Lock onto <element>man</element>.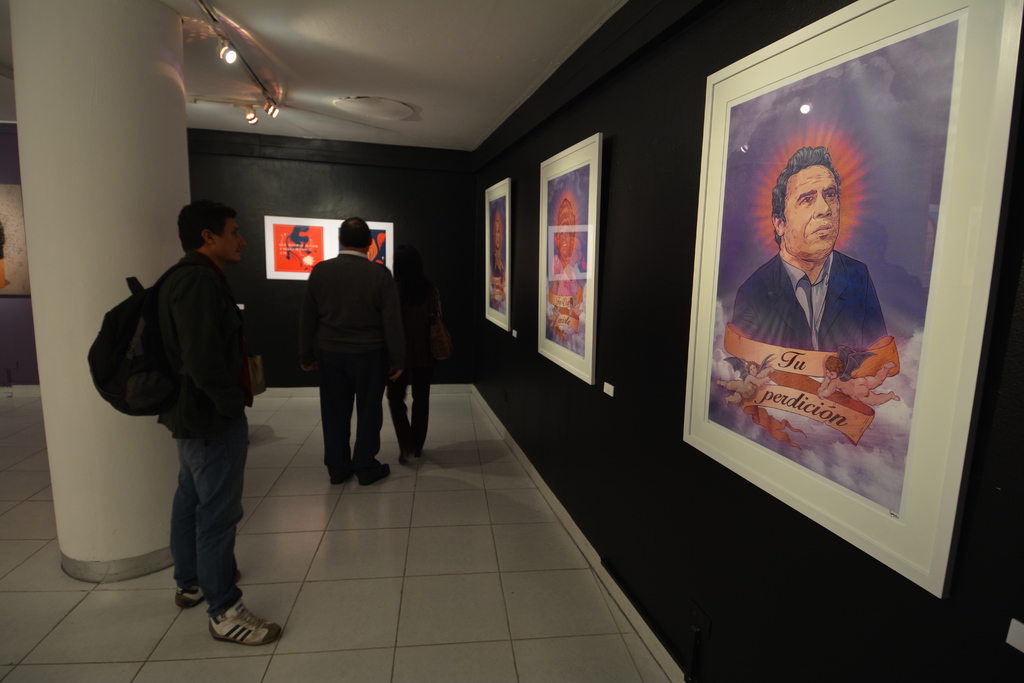
Locked: x1=282 y1=234 x2=385 y2=488.
